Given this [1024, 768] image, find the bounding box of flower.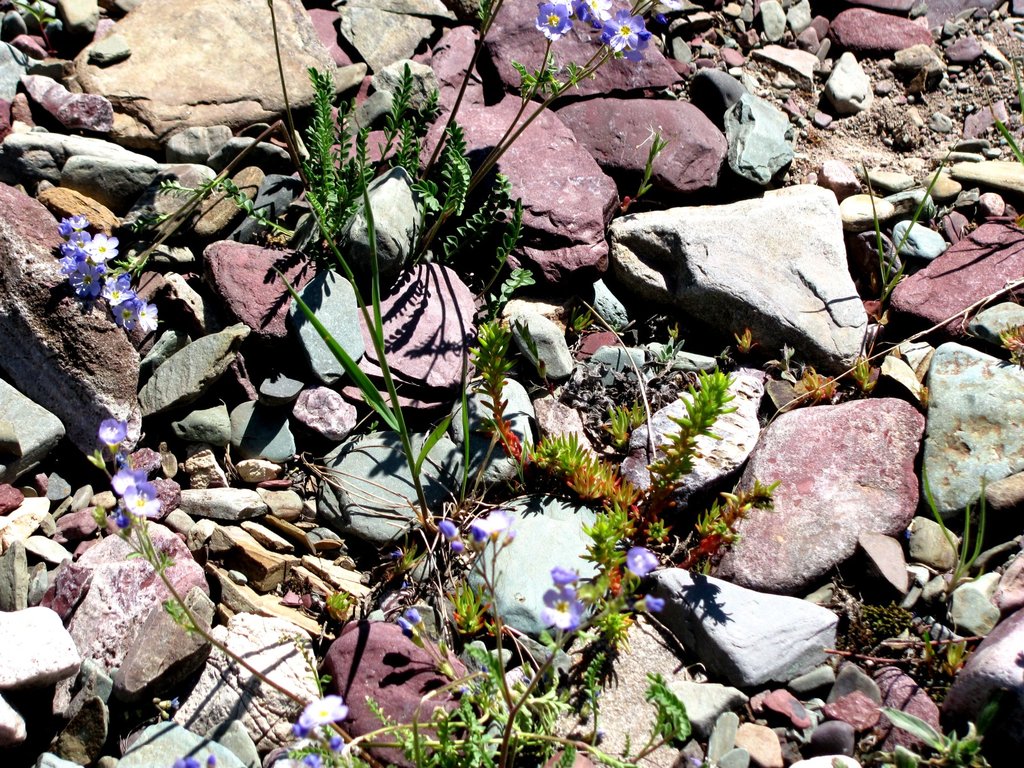
603:11:651:56.
